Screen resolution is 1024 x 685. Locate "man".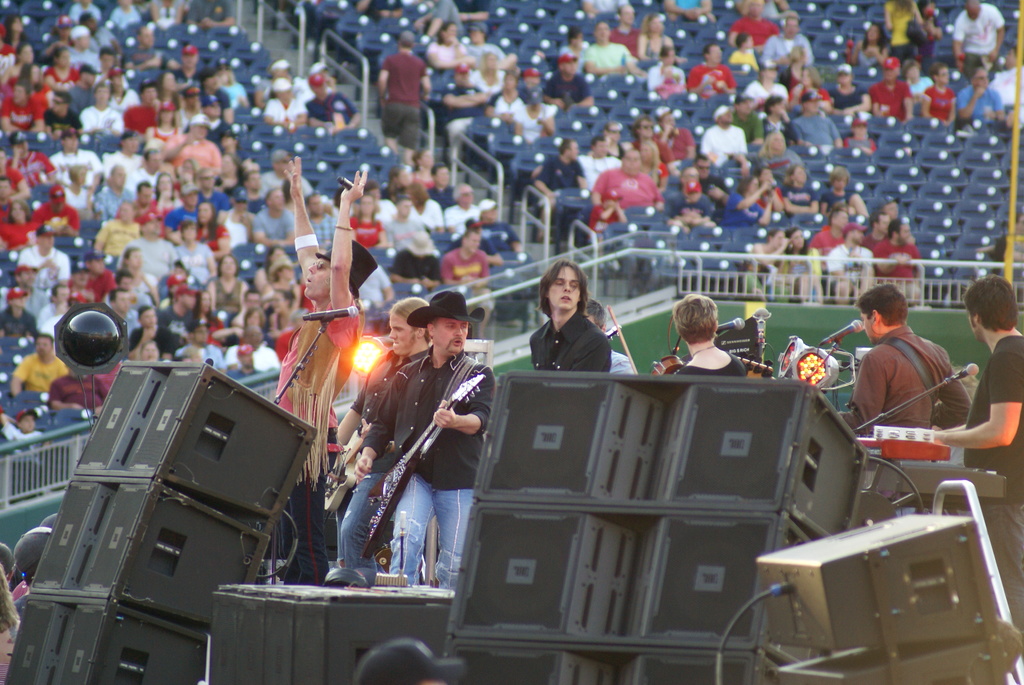
rect(271, 153, 379, 585).
